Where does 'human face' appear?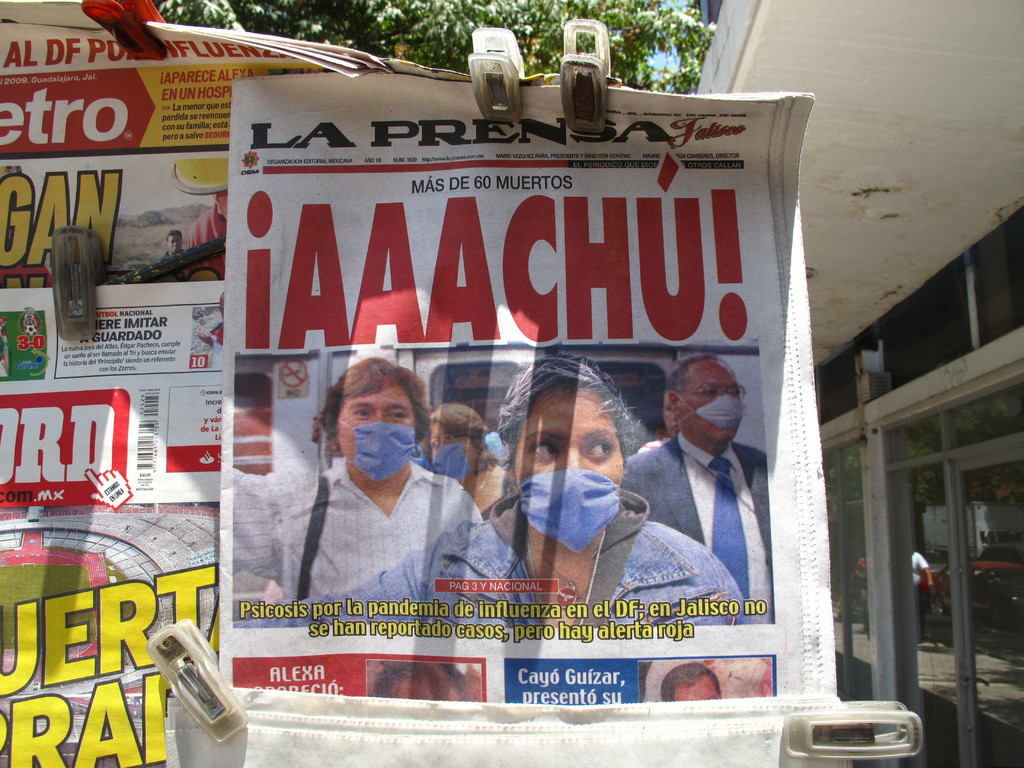
Appears at bbox(335, 379, 413, 478).
